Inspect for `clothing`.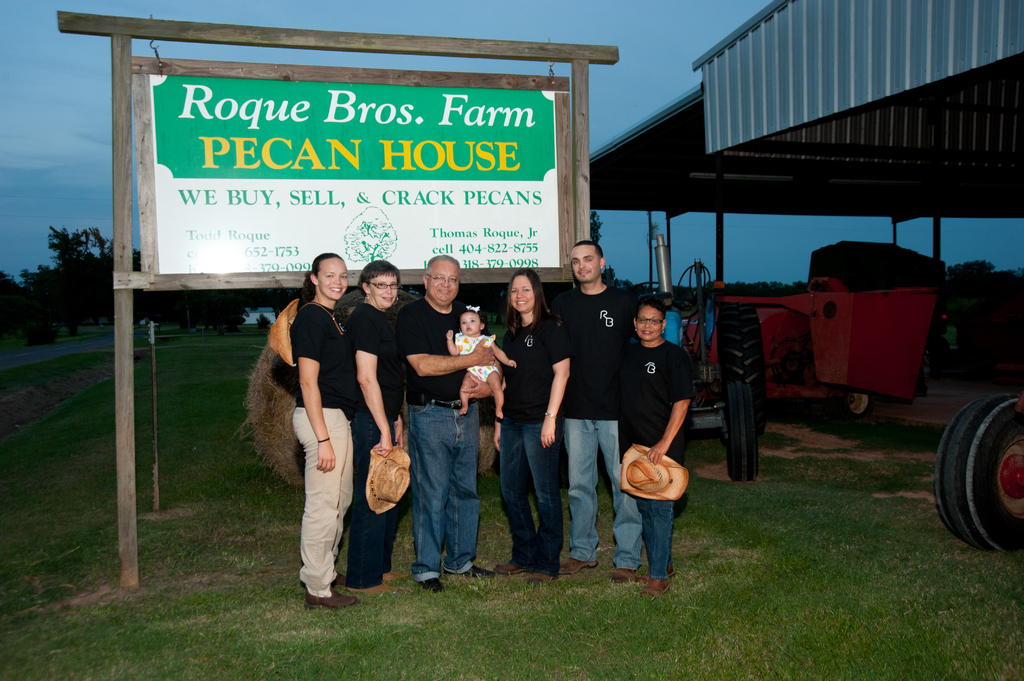
Inspection: box(616, 333, 694, 578).
